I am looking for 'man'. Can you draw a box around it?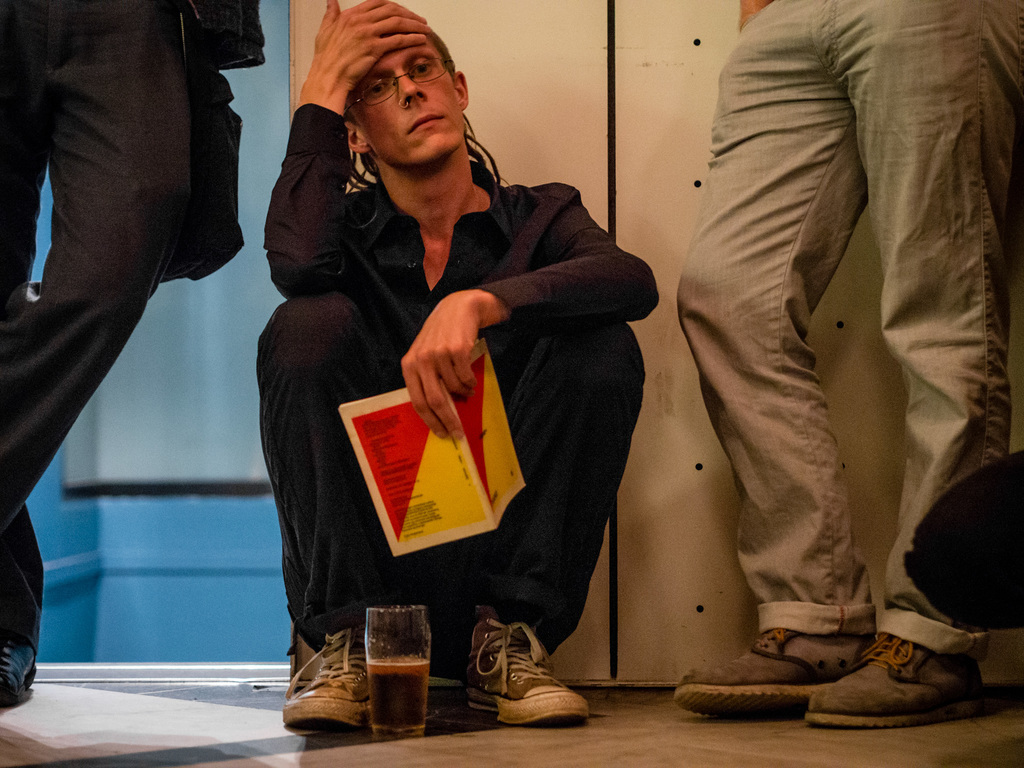
Sure, the bounding box is crop(245, 0, 661, 729).
